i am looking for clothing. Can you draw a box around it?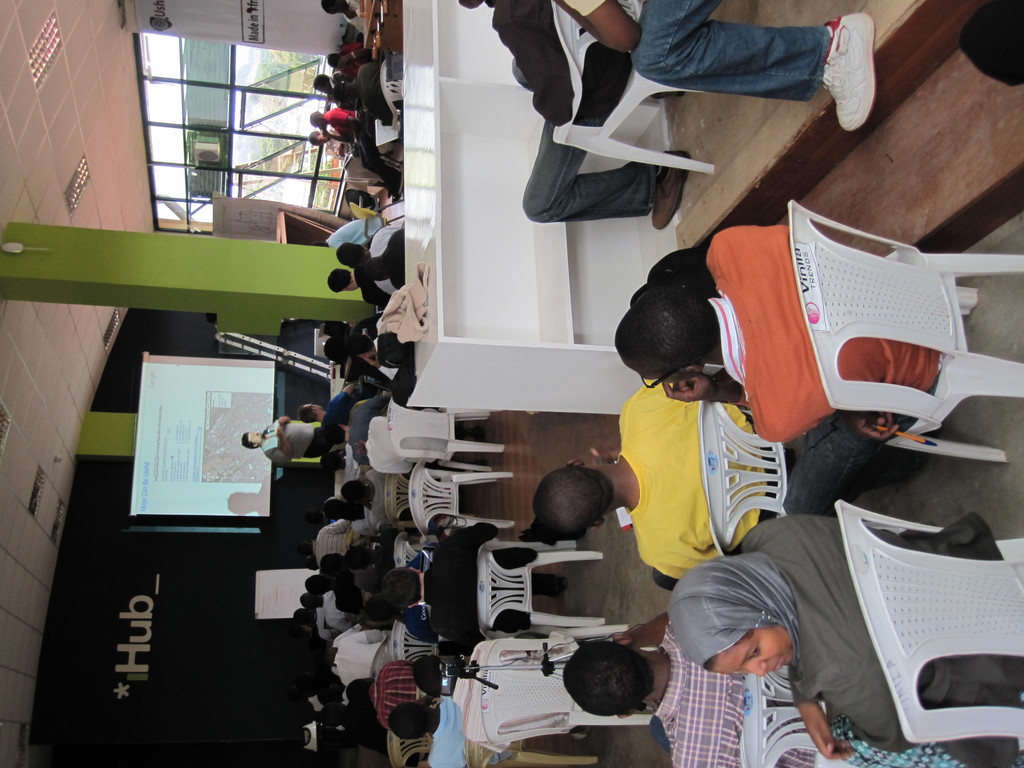
Sure, the bounding box is [327, 217, 387, 242].
